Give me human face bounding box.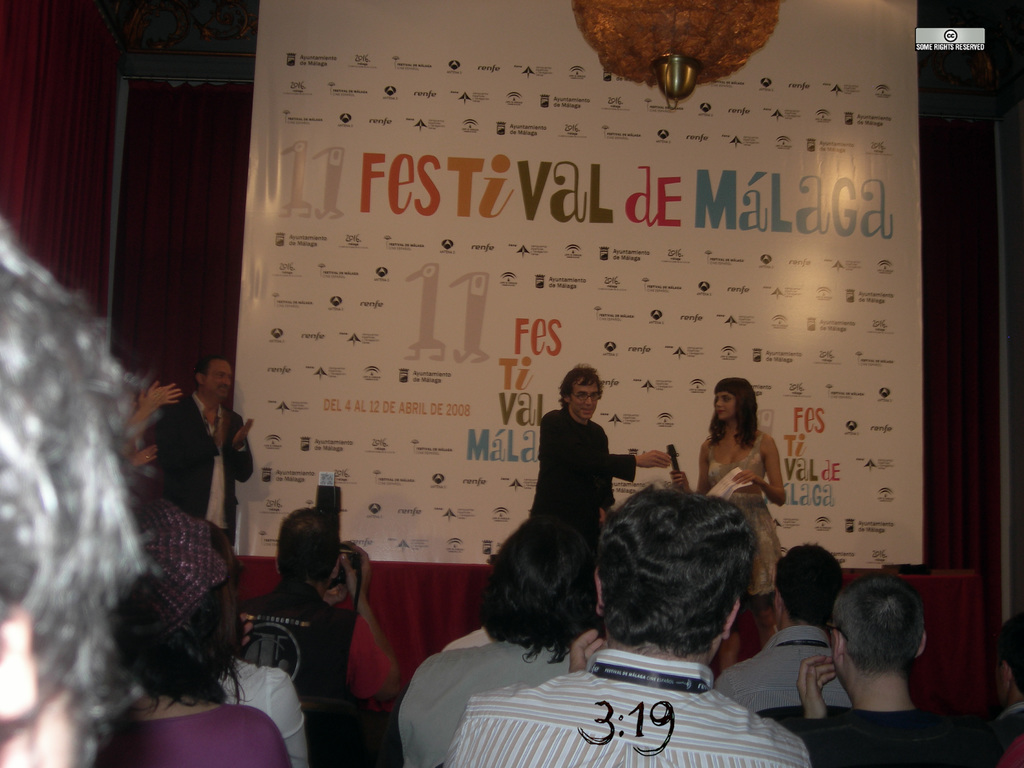
776, 545, 831, 630.
